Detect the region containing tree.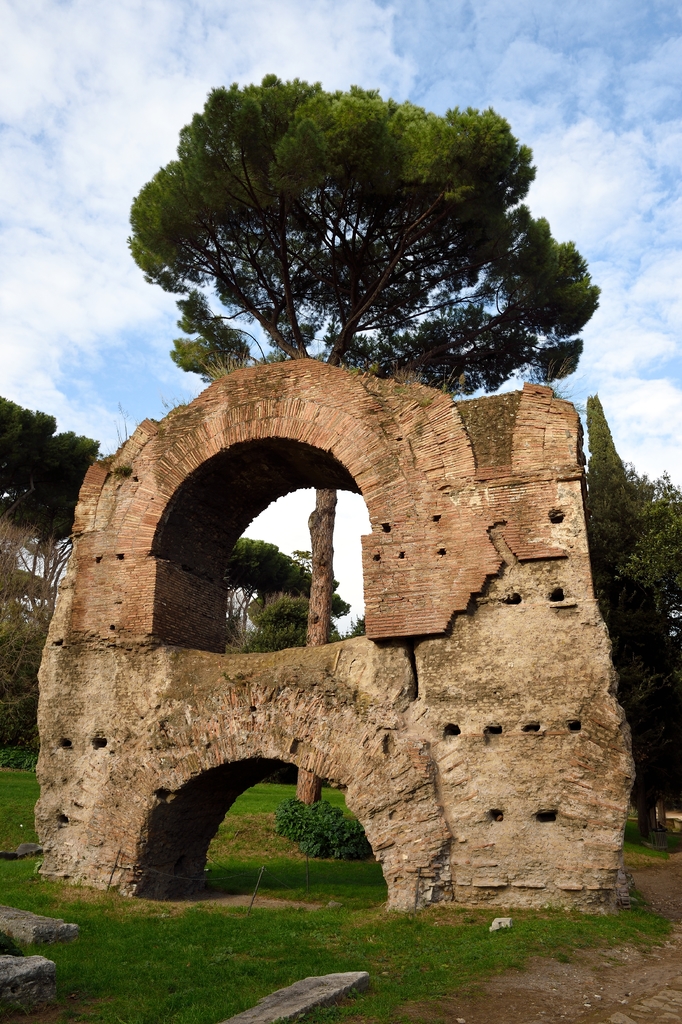
344,611,367,641.
